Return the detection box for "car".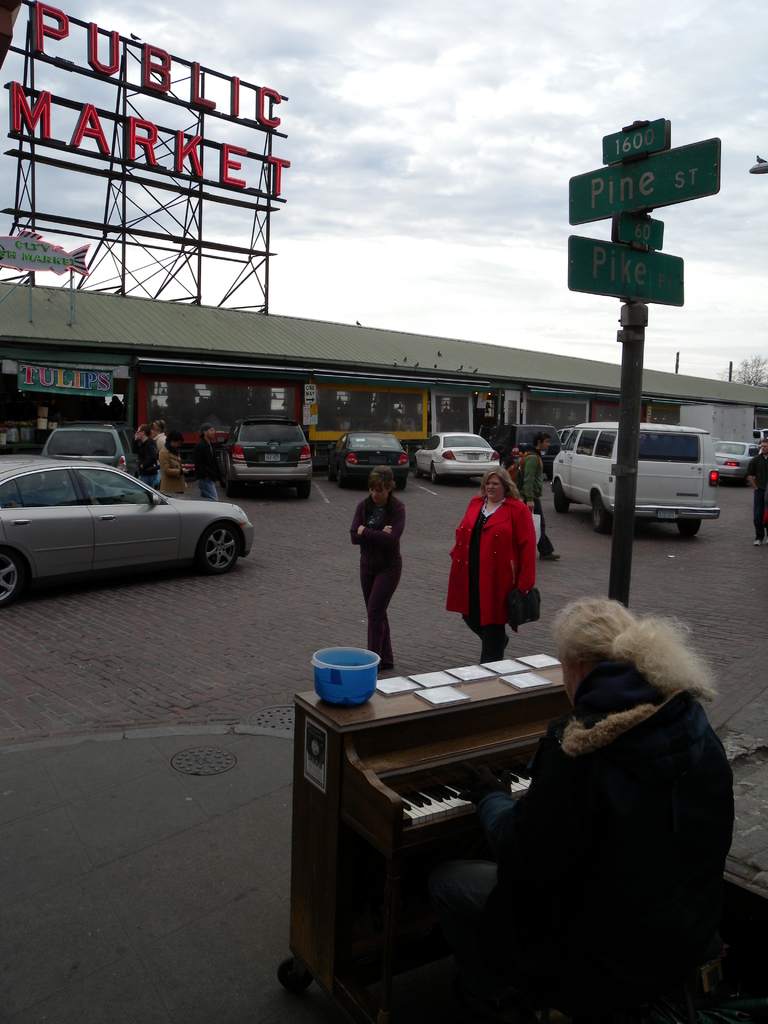
[x1=43, y1=428, x2=124, y2=472].
